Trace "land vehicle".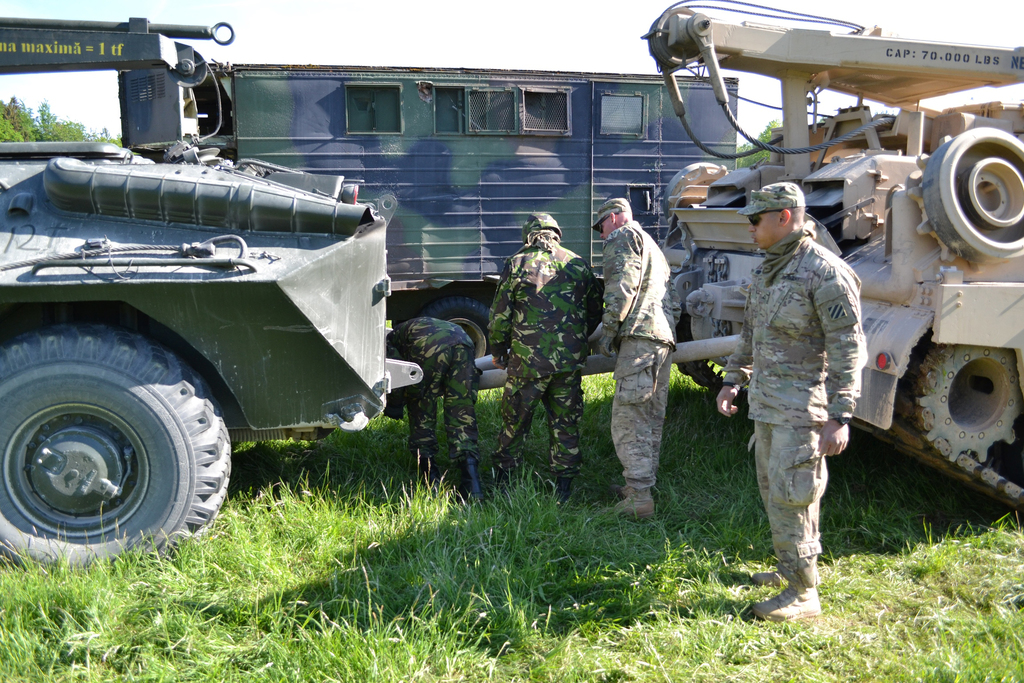
Traced to region(640, 0, 1022, 511).
